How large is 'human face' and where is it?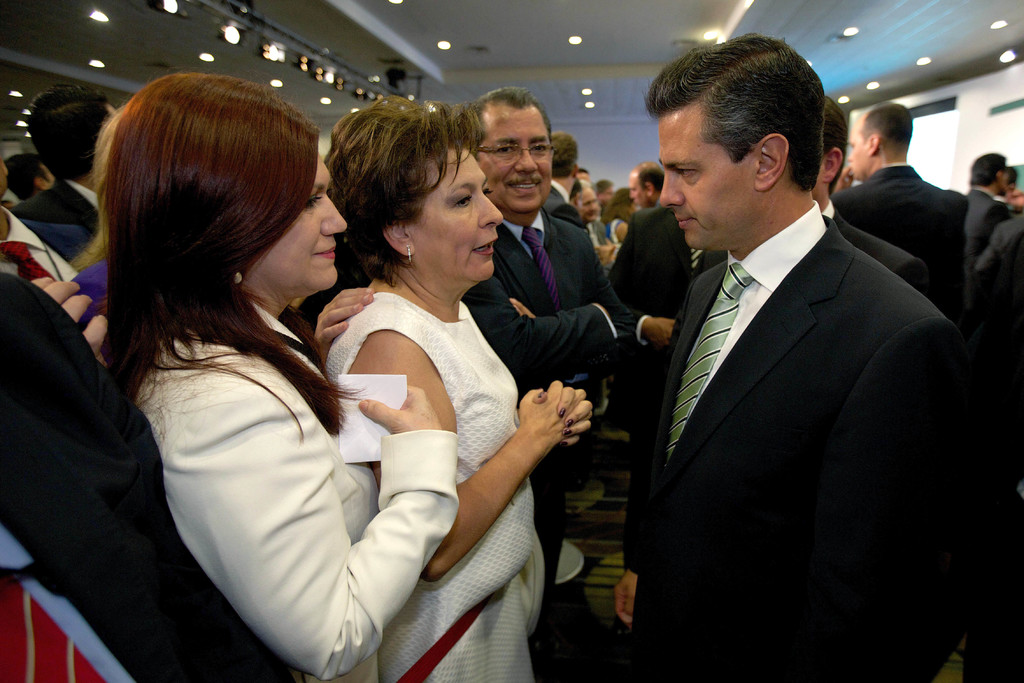
Bounding box: [628, 174, 641, 207].
